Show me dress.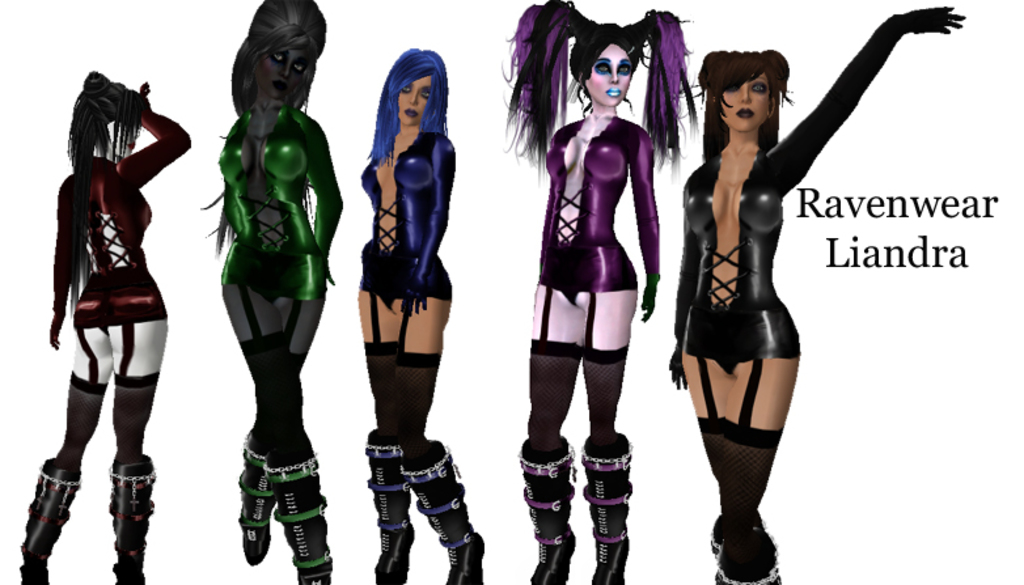
dress is here: <bbox>54, 72, 190, 319</bbox>.
